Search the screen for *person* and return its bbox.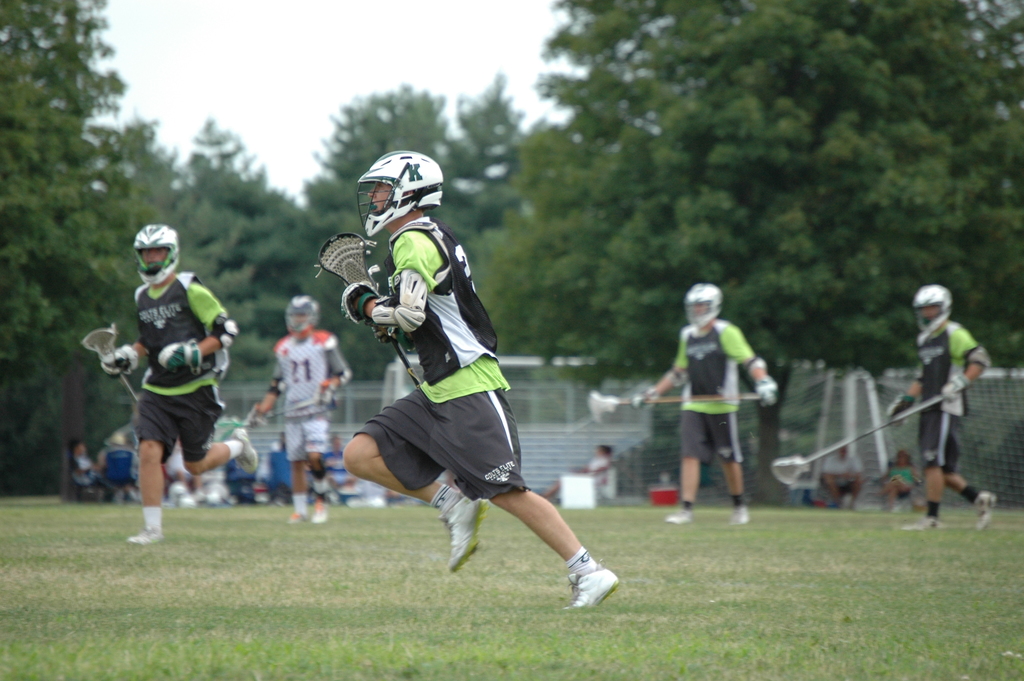
Found: box=[909, 277, 989, 534].
